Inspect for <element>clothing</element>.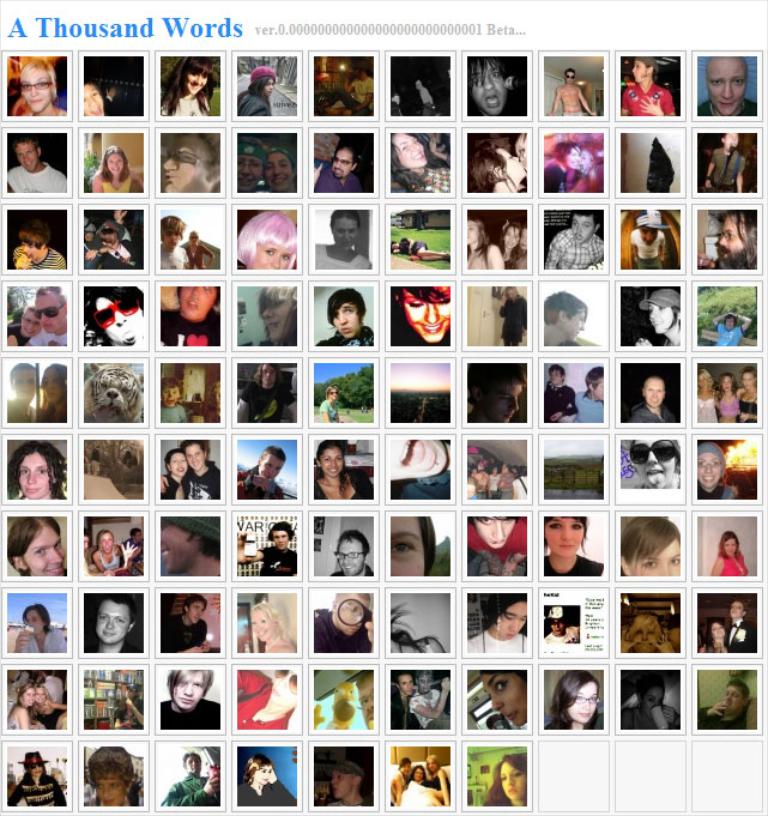
Inspection: crop(157, 615, 206, 652).
